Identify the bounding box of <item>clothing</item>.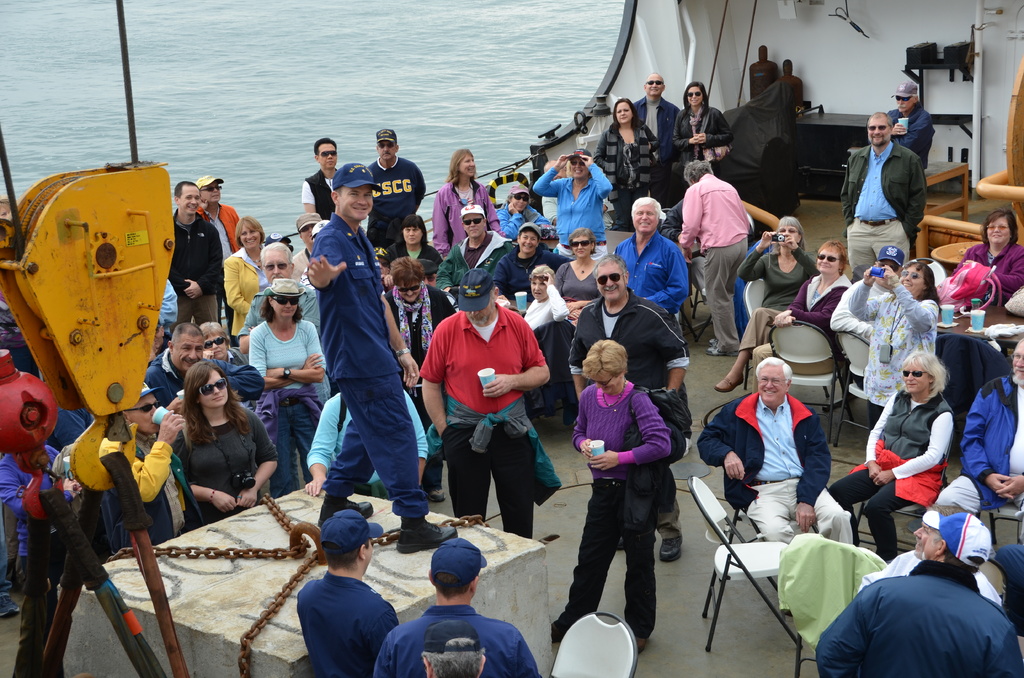
(left=826, top=389, right=955, bottom=559).
